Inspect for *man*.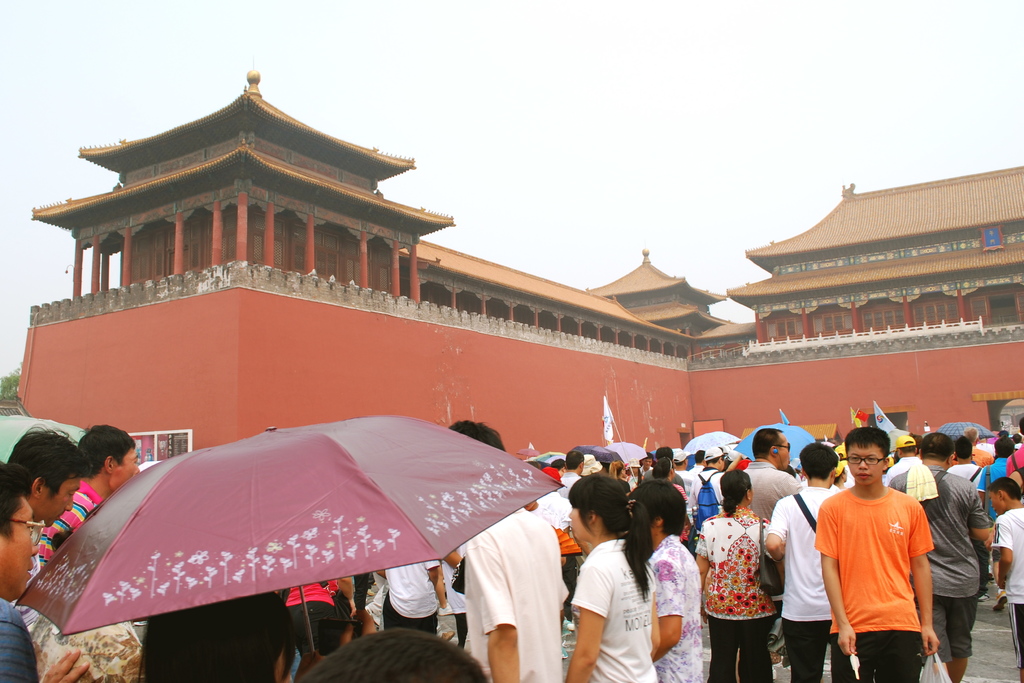
Inspection: 976, 438, 1012, 497.
